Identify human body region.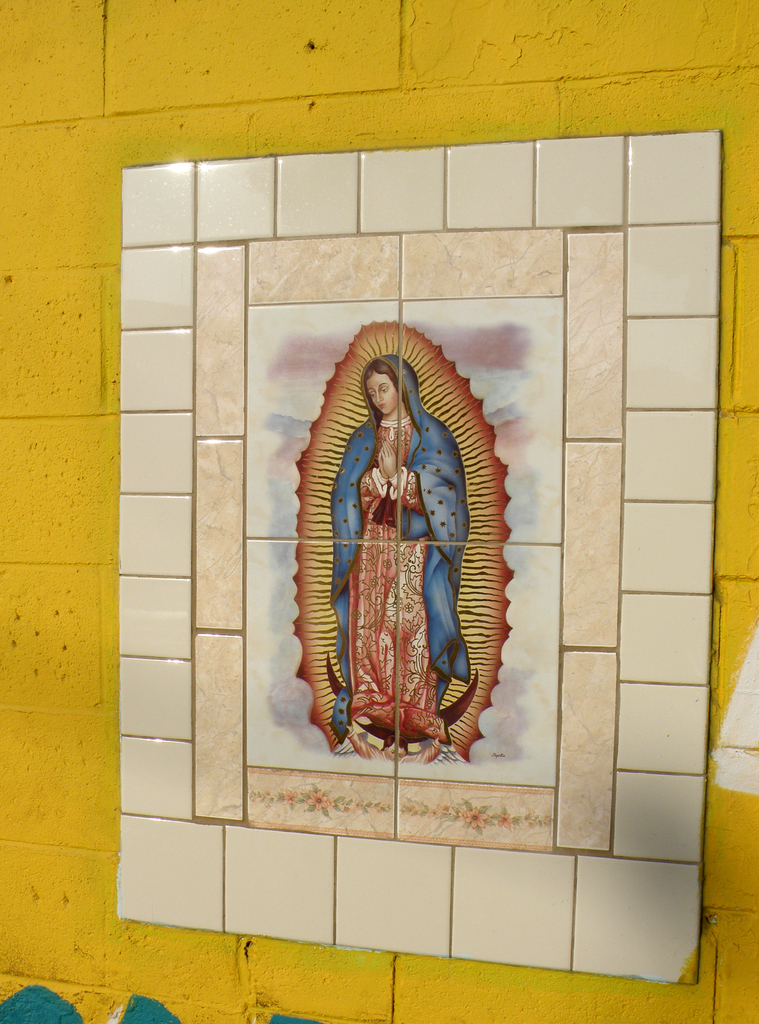
Region: <region>330, 350, 473, 755</region>.
